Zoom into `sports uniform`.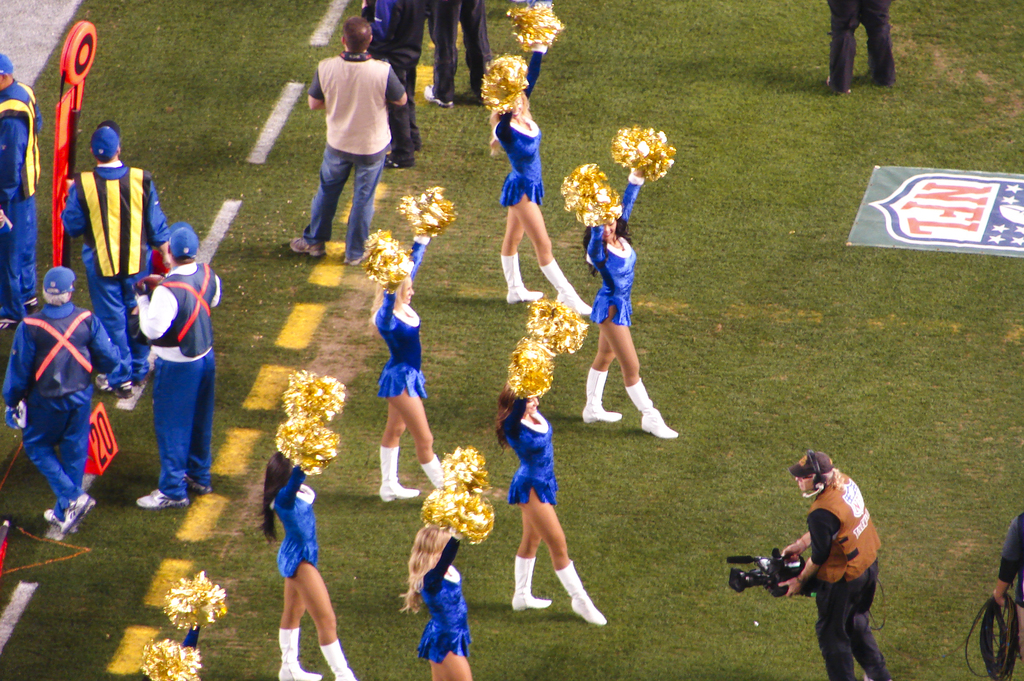
Zoom target: <region>70, 163, 168, 375</region>.
